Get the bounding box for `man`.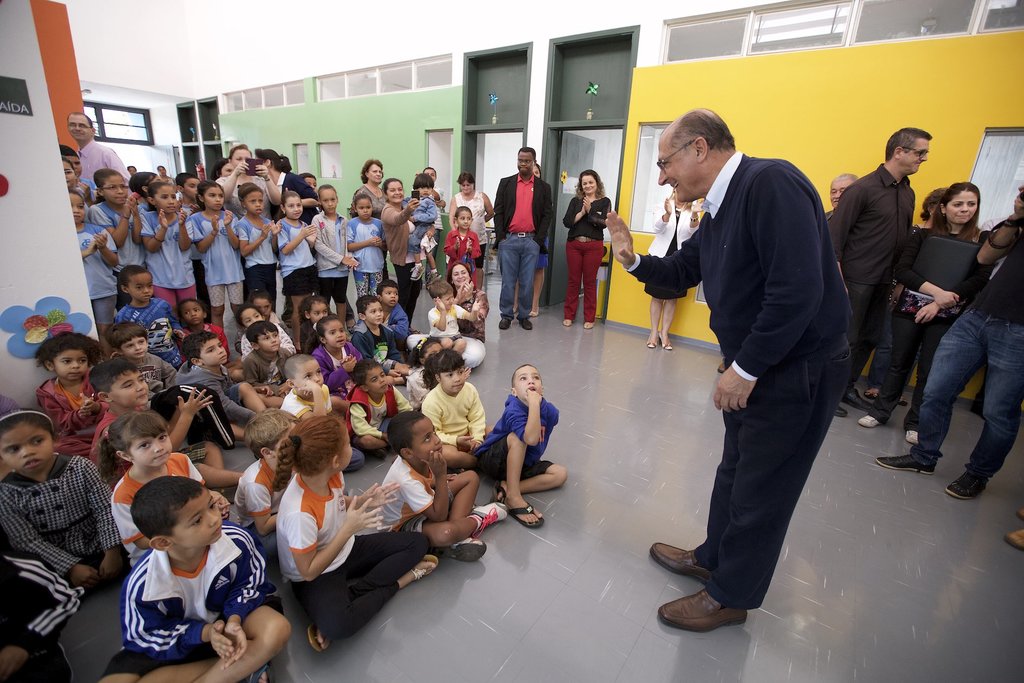
BBox(876, 197, 1023, 499).
